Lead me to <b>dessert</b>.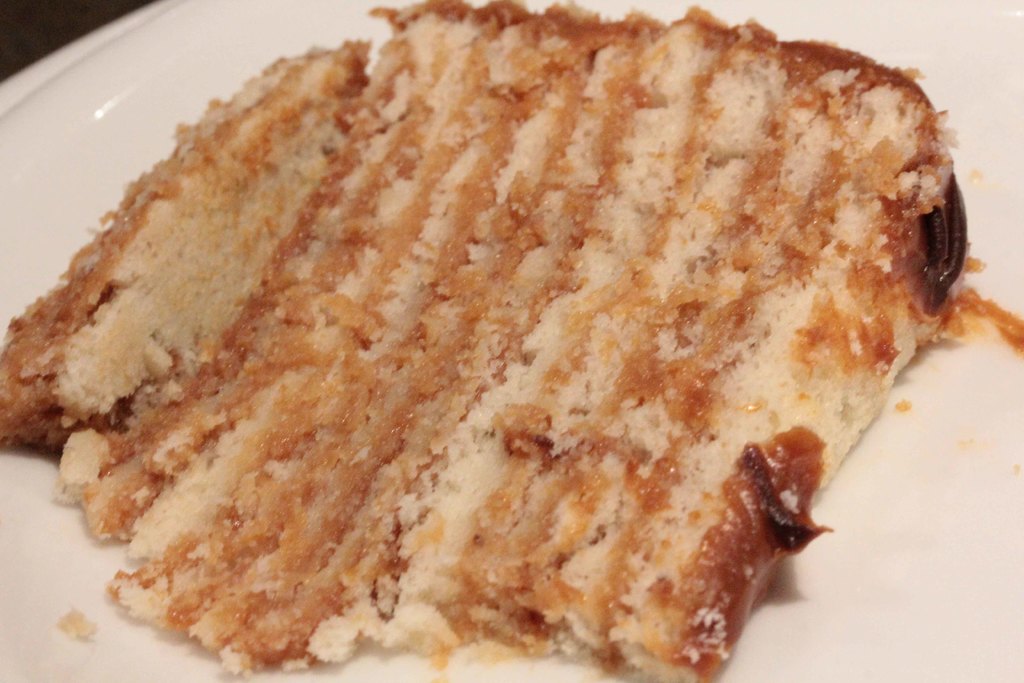
Lead to locate(34, 12, 947, 682).
